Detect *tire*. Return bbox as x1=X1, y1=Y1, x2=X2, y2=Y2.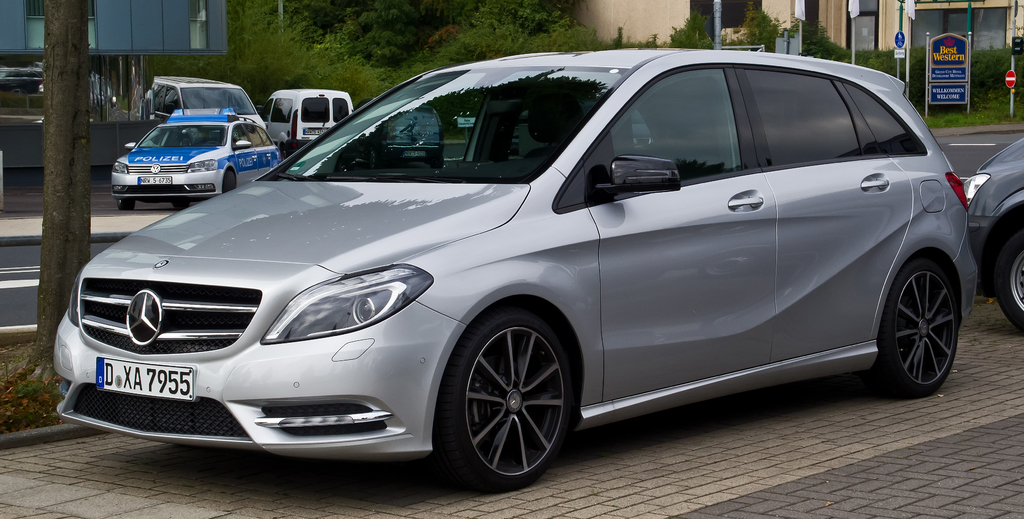
x1=431, y1=155, x2=444, y2=169.
